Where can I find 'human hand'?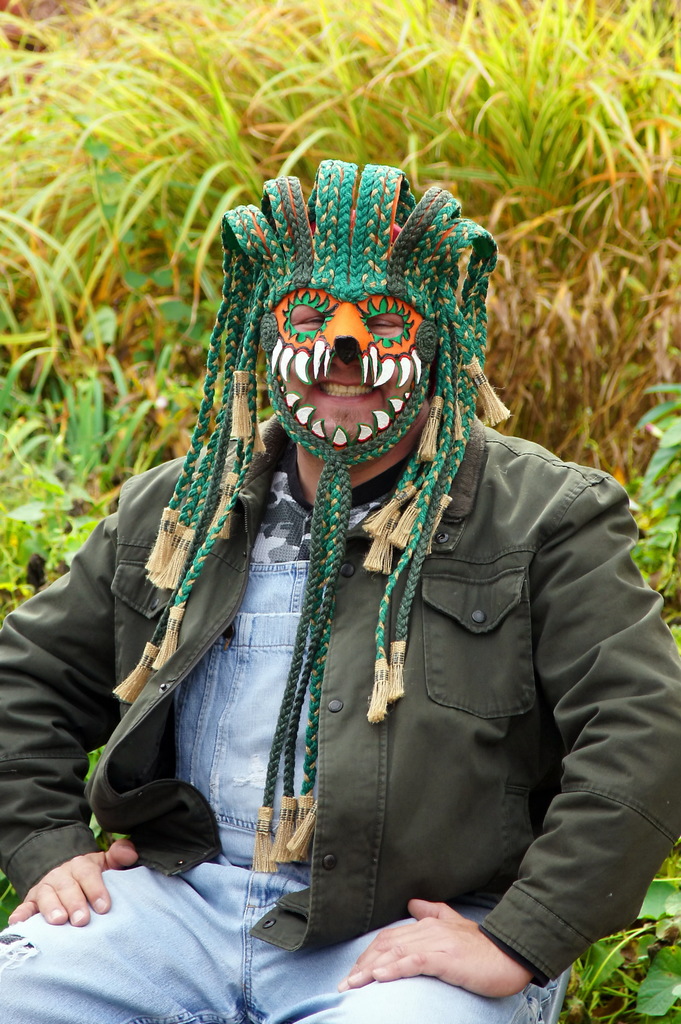
You can find it at x1=327, y1=911, x2=522, y2=1004.
